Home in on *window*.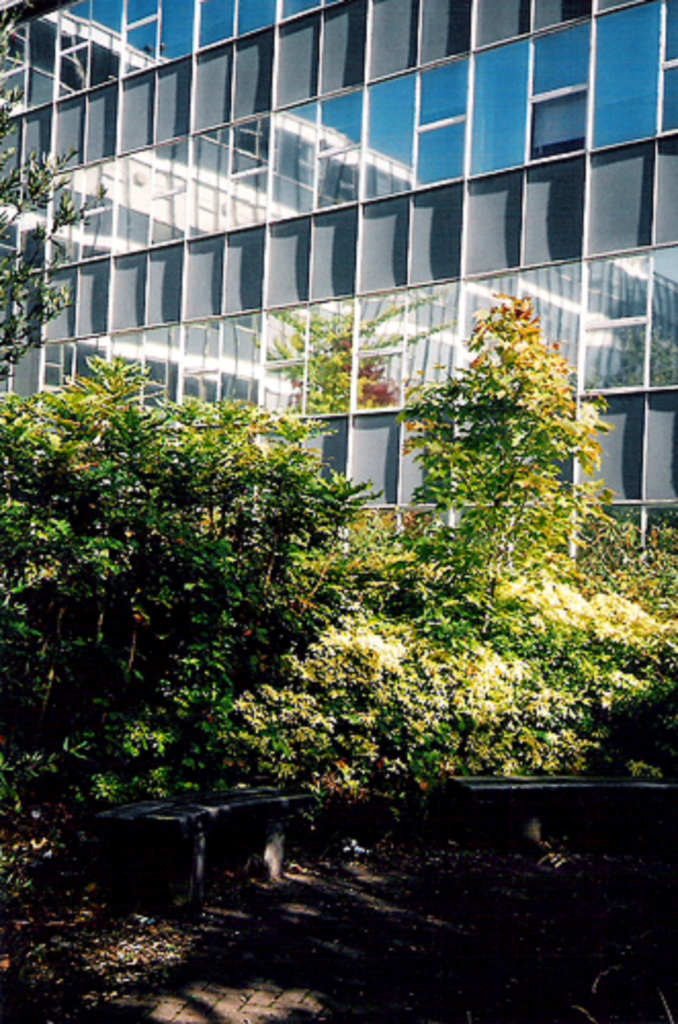
Homed in at bbox(352, 397, 412, 500).
